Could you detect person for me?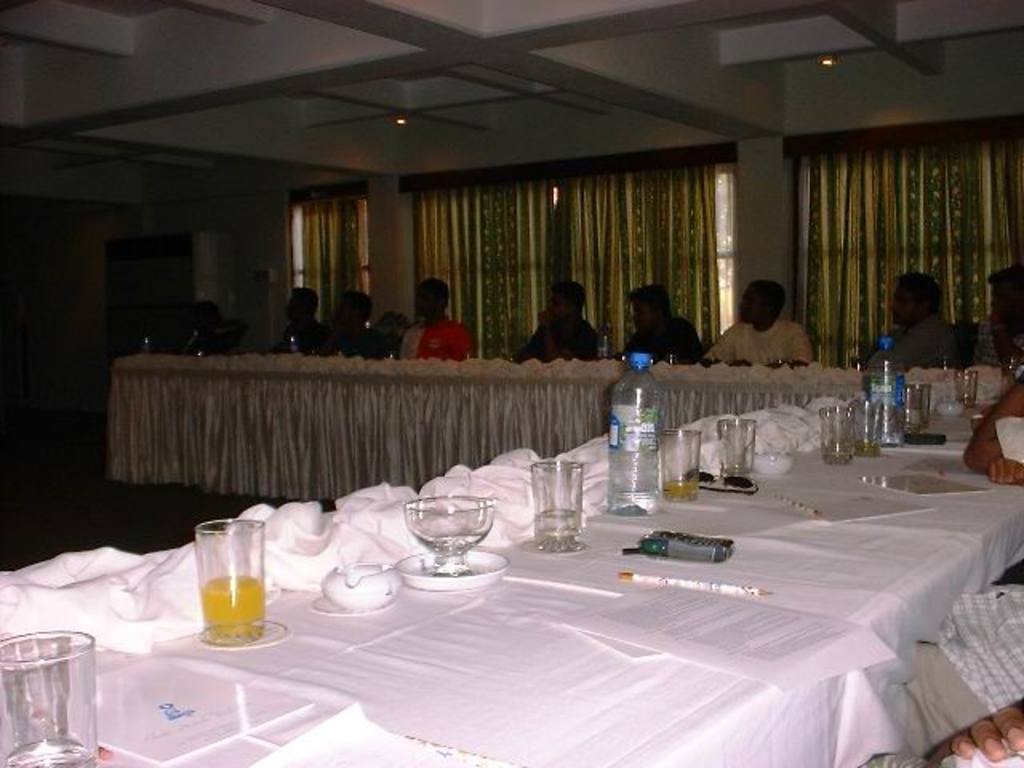
Detection result: l=397, t=282, r=467, b=373.
